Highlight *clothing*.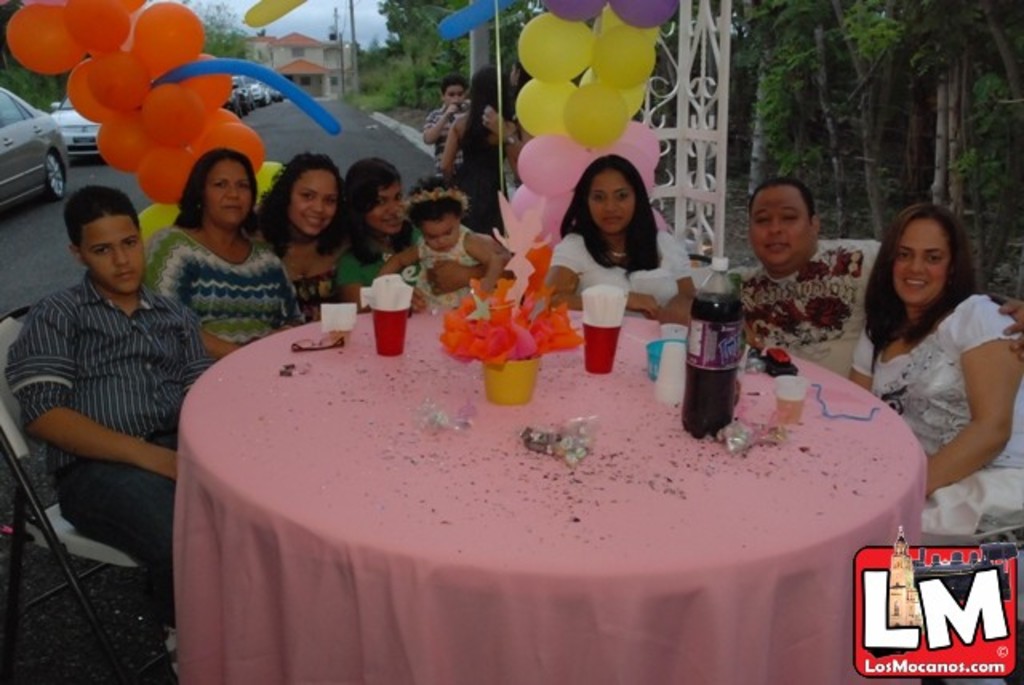
Highlighted region: box(402, 258, 499, 330).
